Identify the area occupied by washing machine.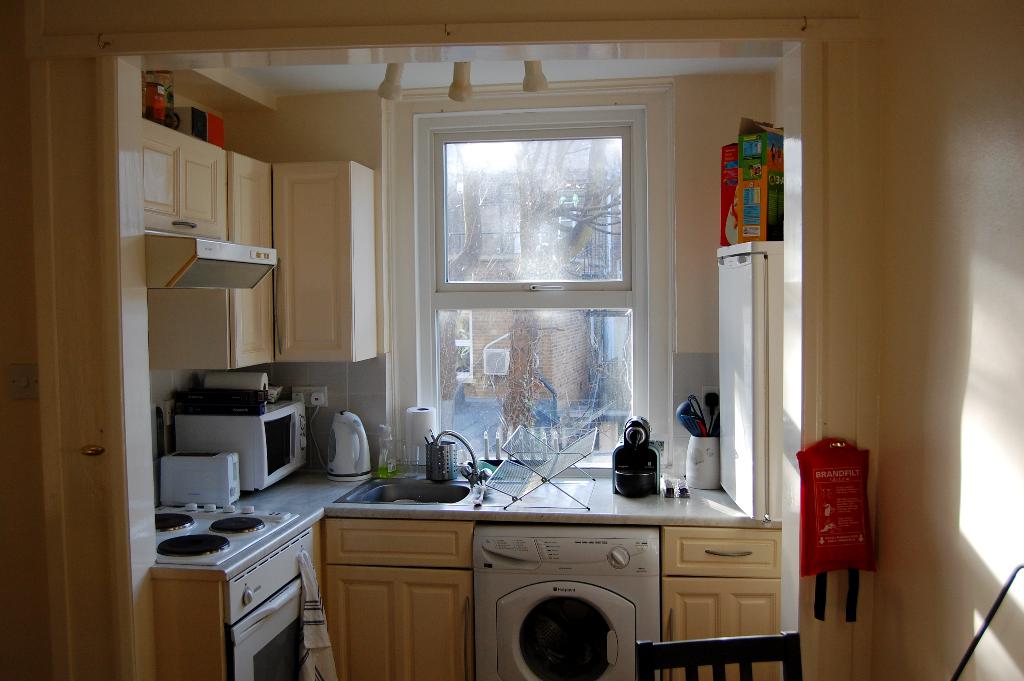
Area: bbox=(493, 518, 708, 680).
